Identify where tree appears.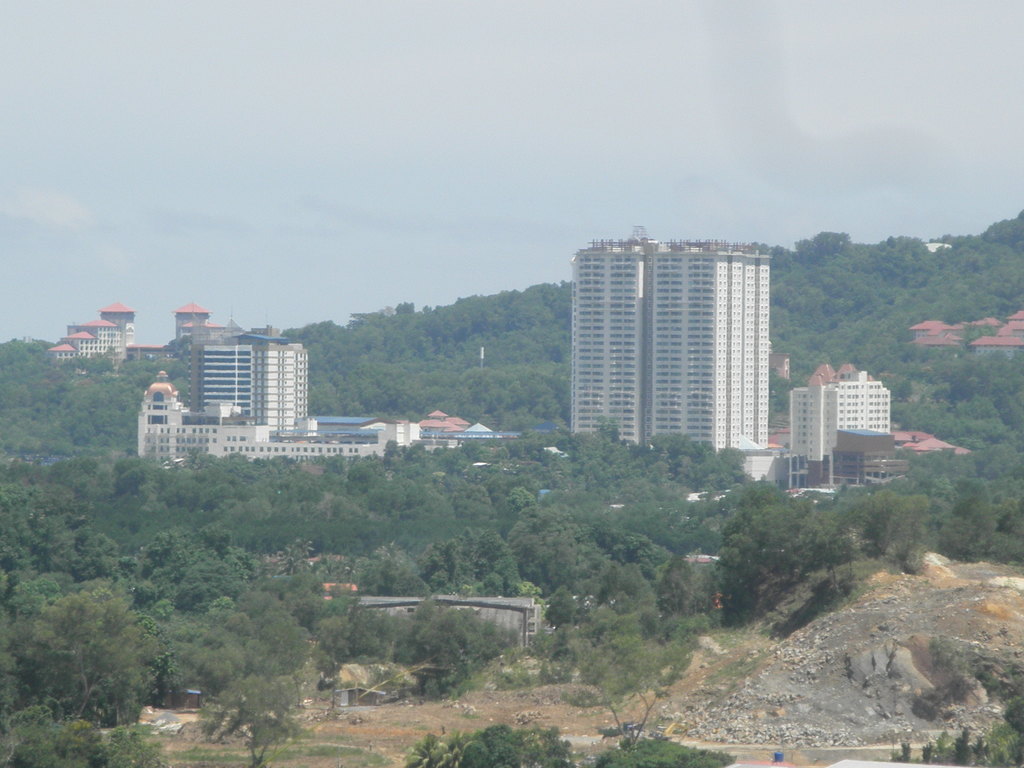
Appears at detection(284, 454, 363, 539).
